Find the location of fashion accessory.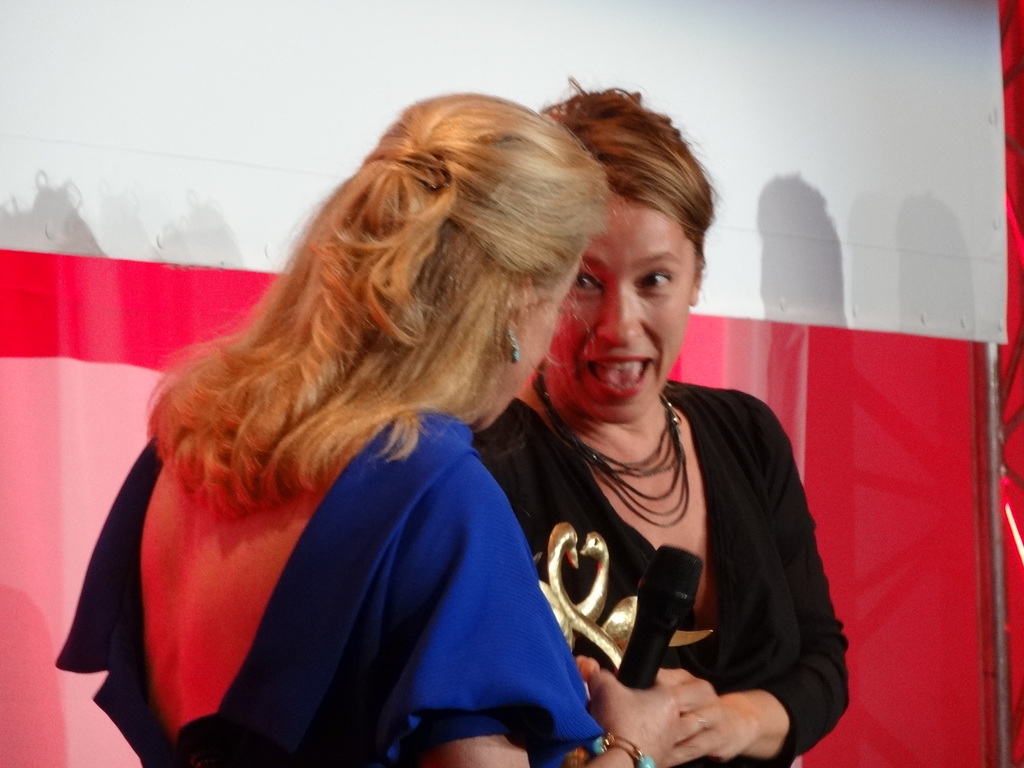
Location: rect(561, 731, 656, 767).
